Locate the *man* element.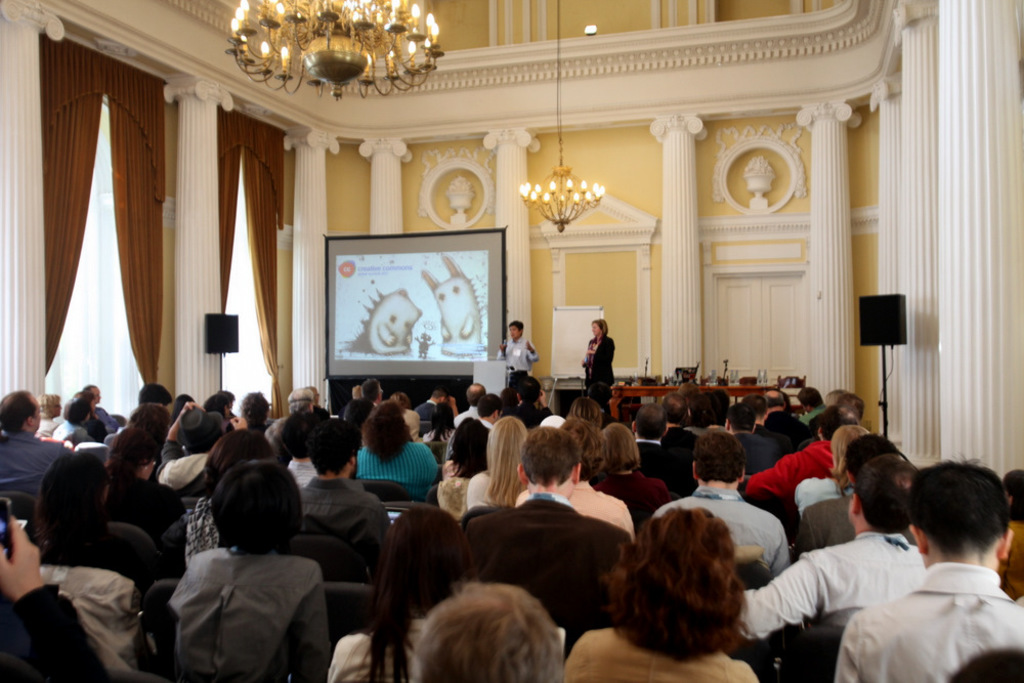
Element bbox: rect(465, 427, 625, 642).
